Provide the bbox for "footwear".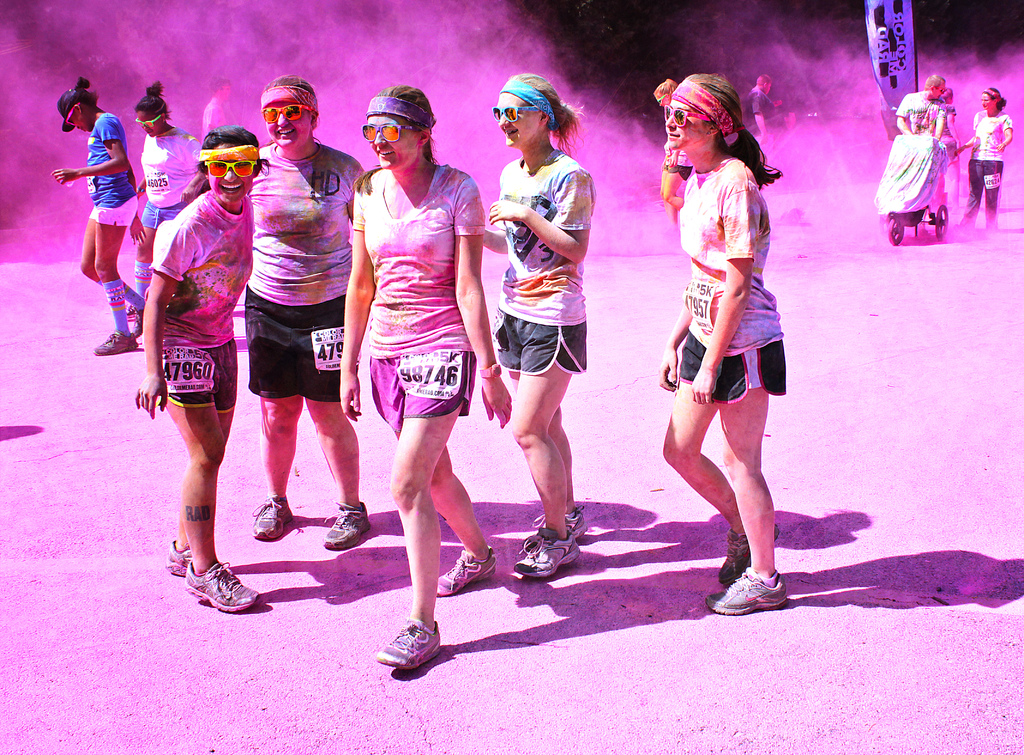
x1=565 y1=508 x2=591 y2=540.
